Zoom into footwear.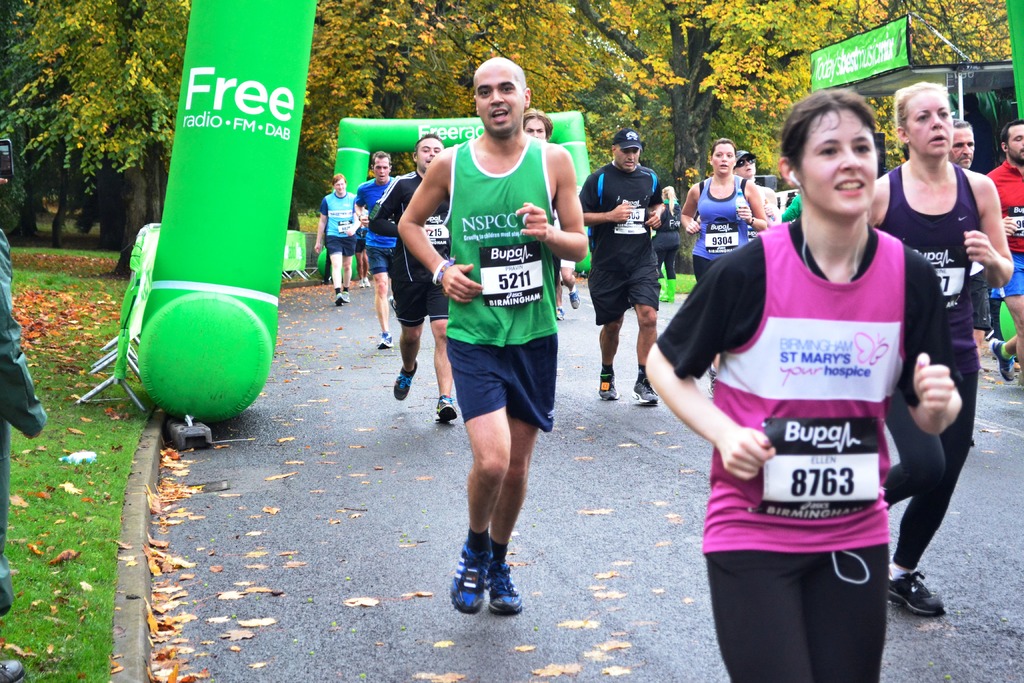
Zoom target: 396 364 415 389.
